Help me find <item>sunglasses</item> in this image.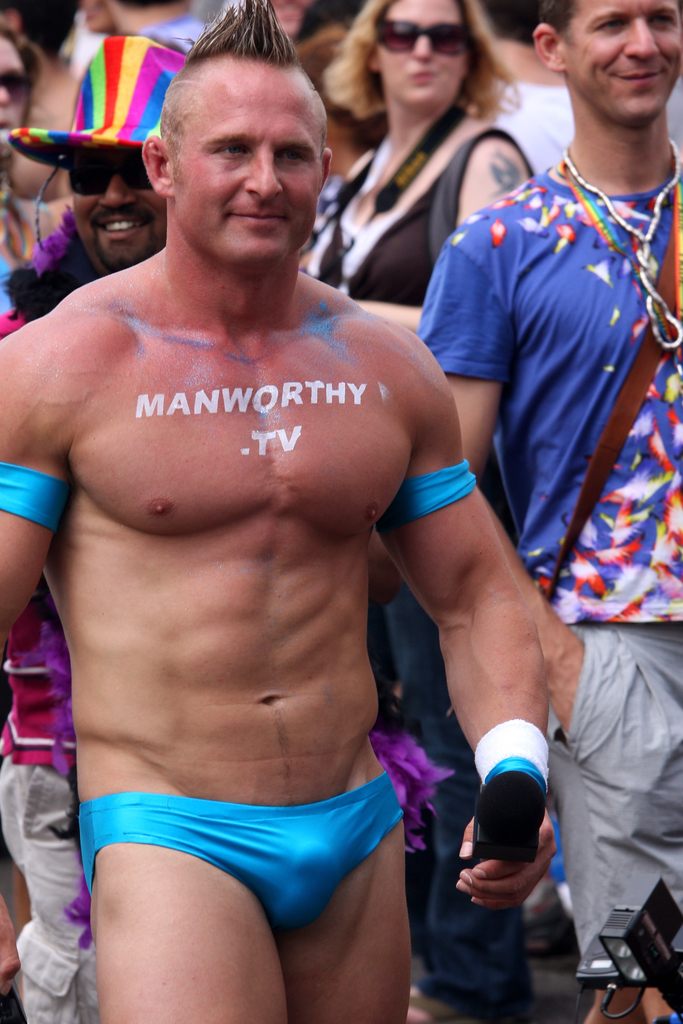
Found it: region(64, 154, 157, 196).
